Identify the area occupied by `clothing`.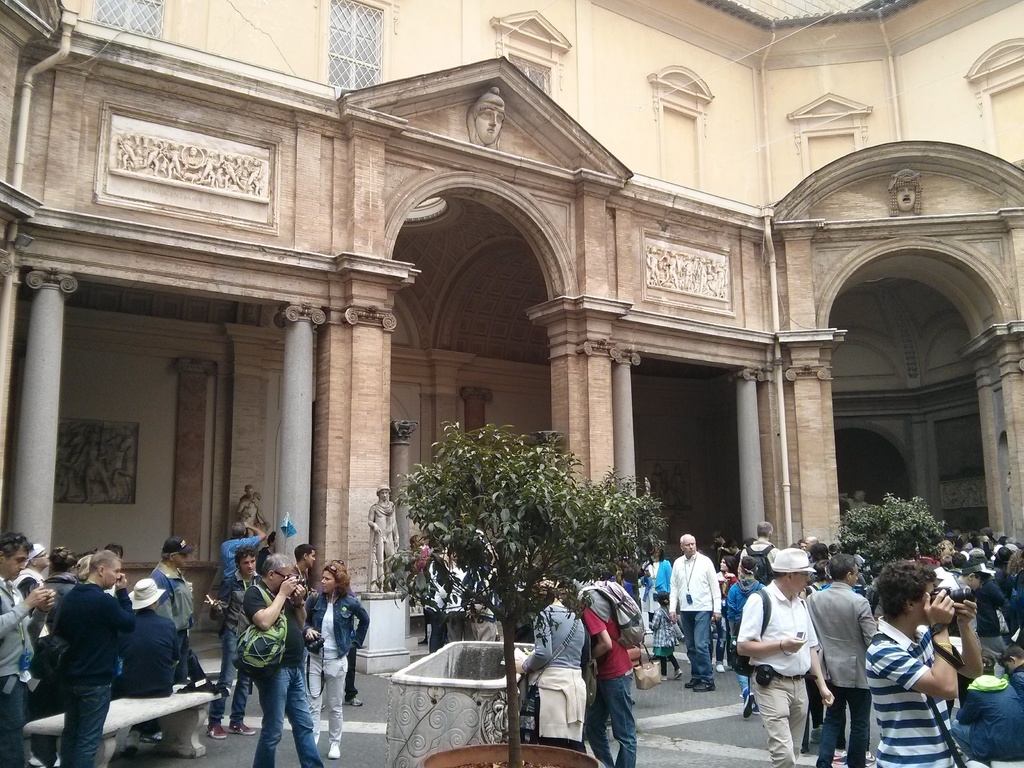
Area: BBox(239, 579, 329, 767).
